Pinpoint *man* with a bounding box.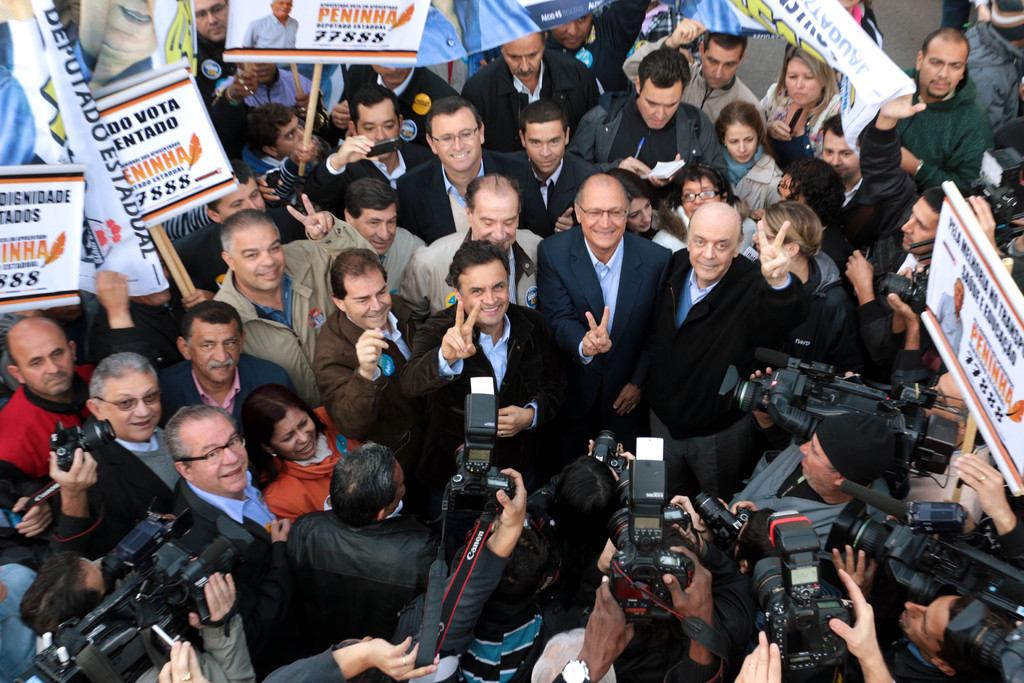
Rect(935, 278, 965, 357).
